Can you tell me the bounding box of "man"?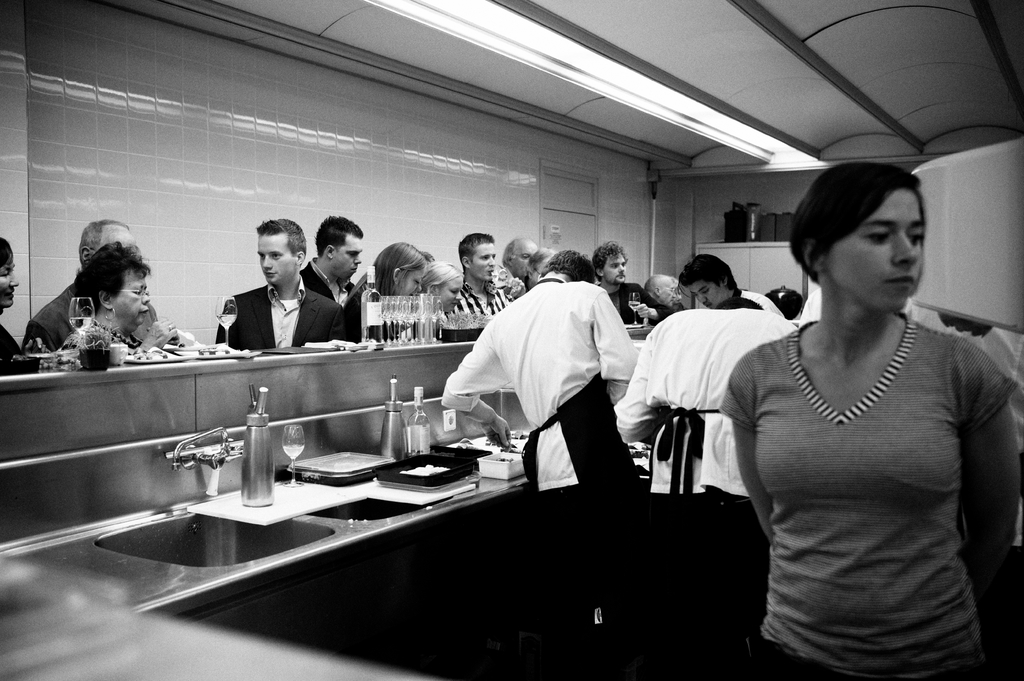
crop(452, 234, 505, 319).
